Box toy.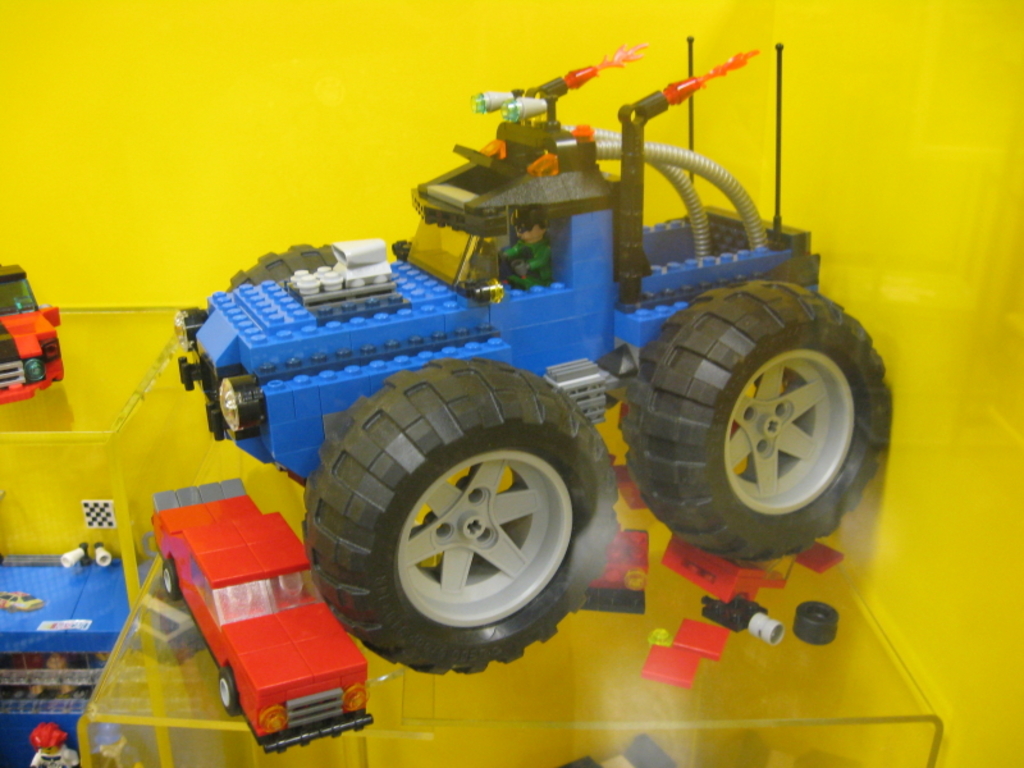
rect(165, 35, 899, 681).
